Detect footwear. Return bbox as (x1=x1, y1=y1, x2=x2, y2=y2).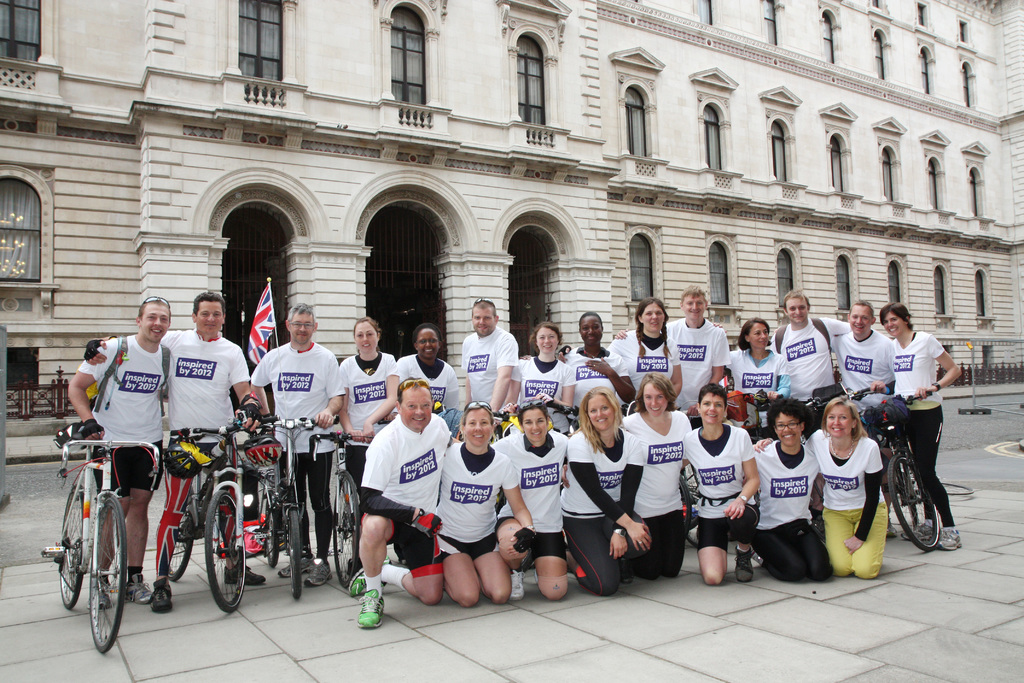
(x1=147, y1=572, x2=179, y2=613).
